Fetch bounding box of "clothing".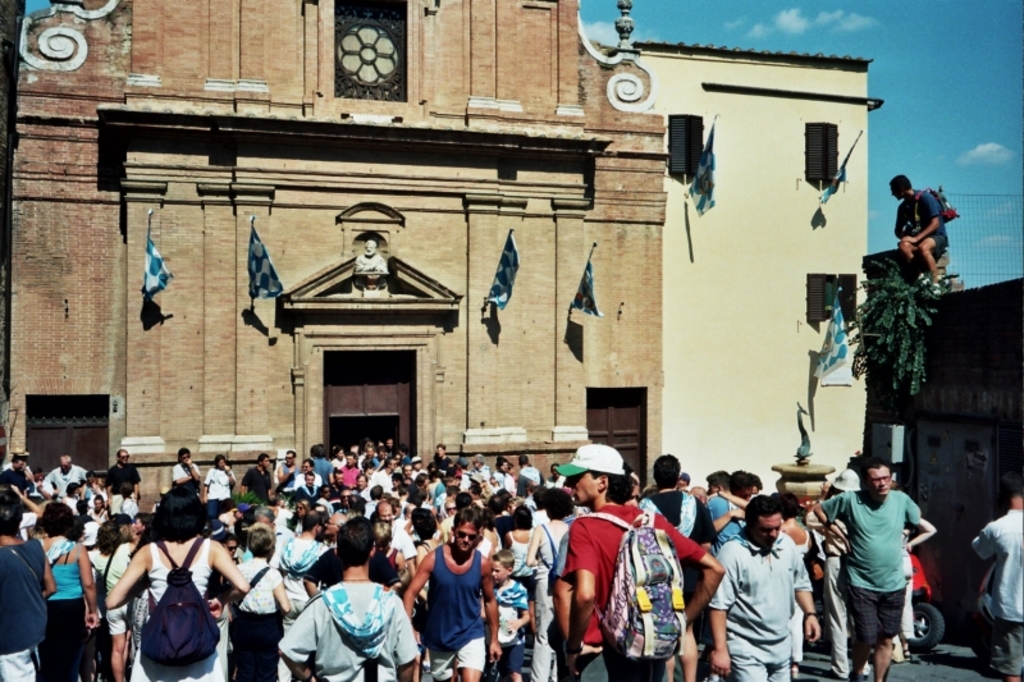
Bbox: BBox(280, 536, 332, 576).
